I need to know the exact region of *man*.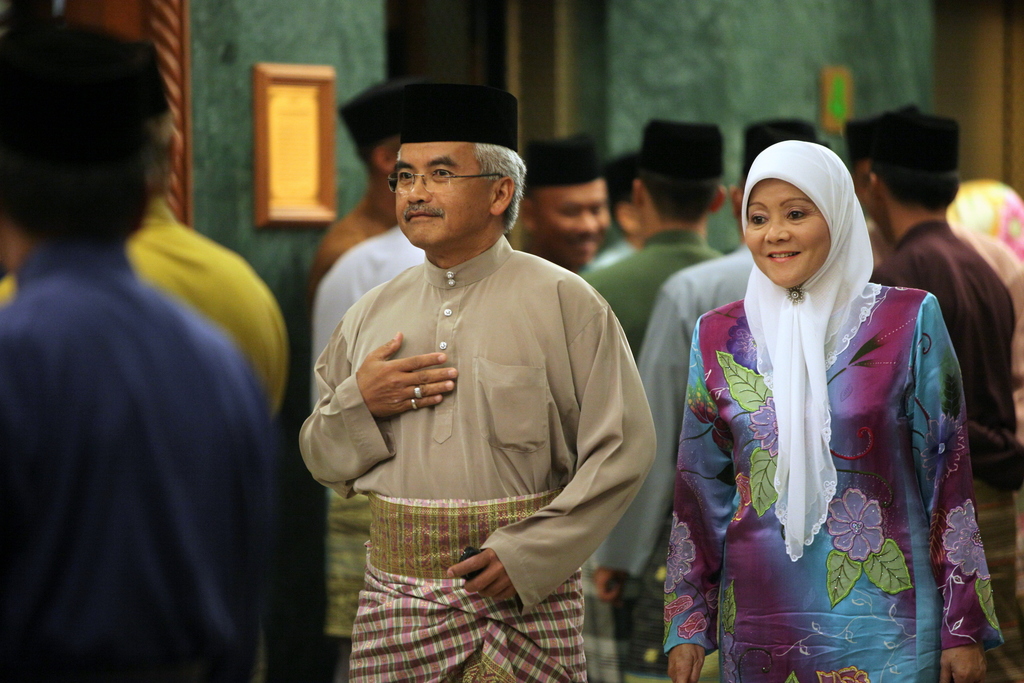
Region: select_region(590, 117, 821, 600).
